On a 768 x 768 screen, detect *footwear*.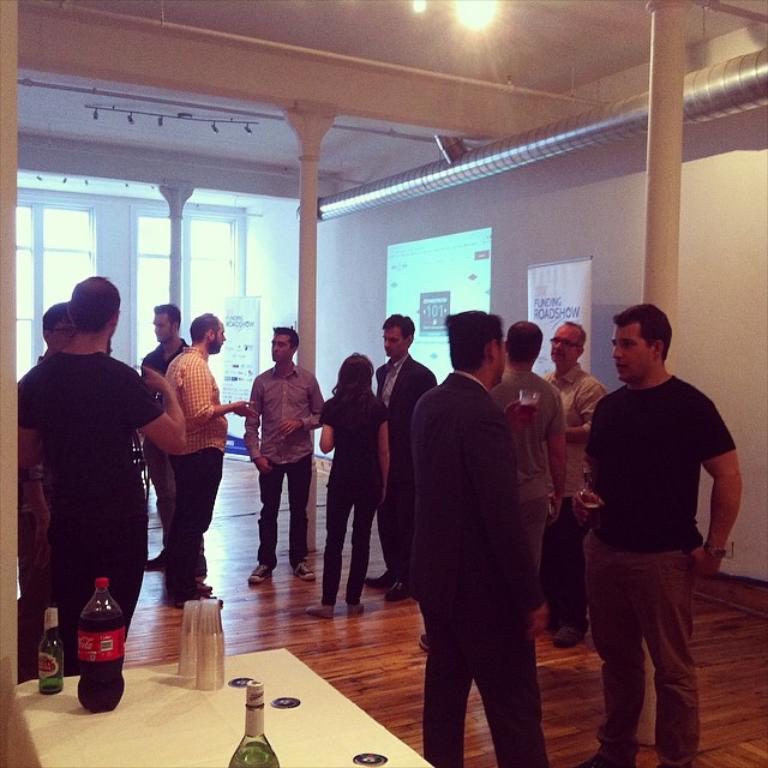
377/572/416/600.
